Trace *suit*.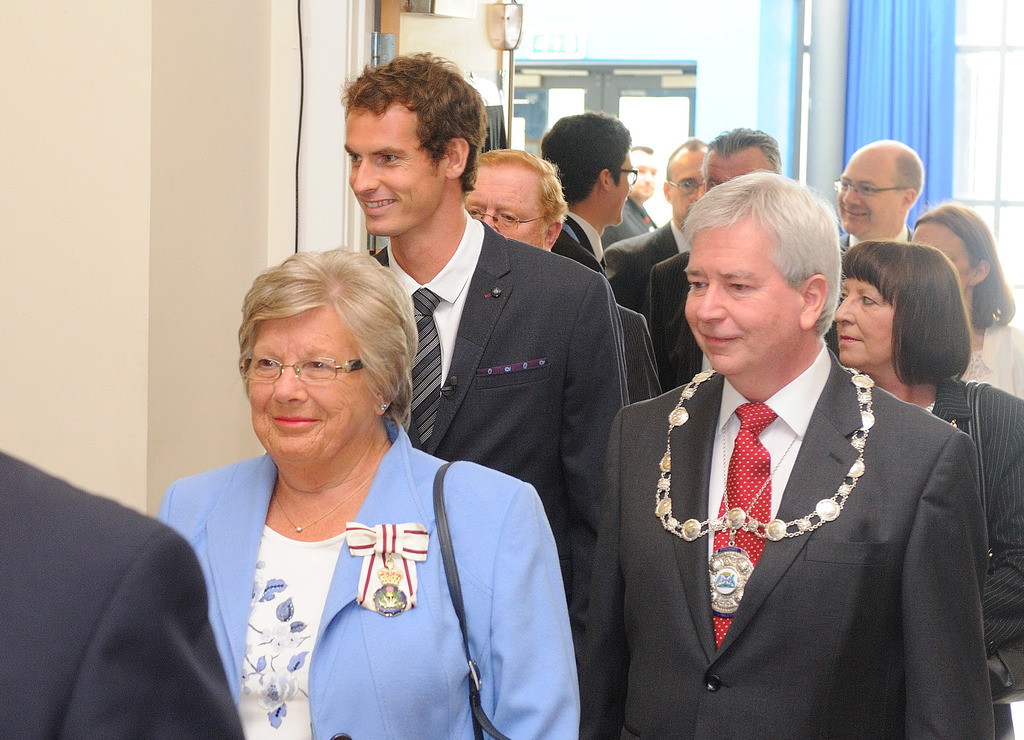
Traced to locate(836, 222, 925, 256).
